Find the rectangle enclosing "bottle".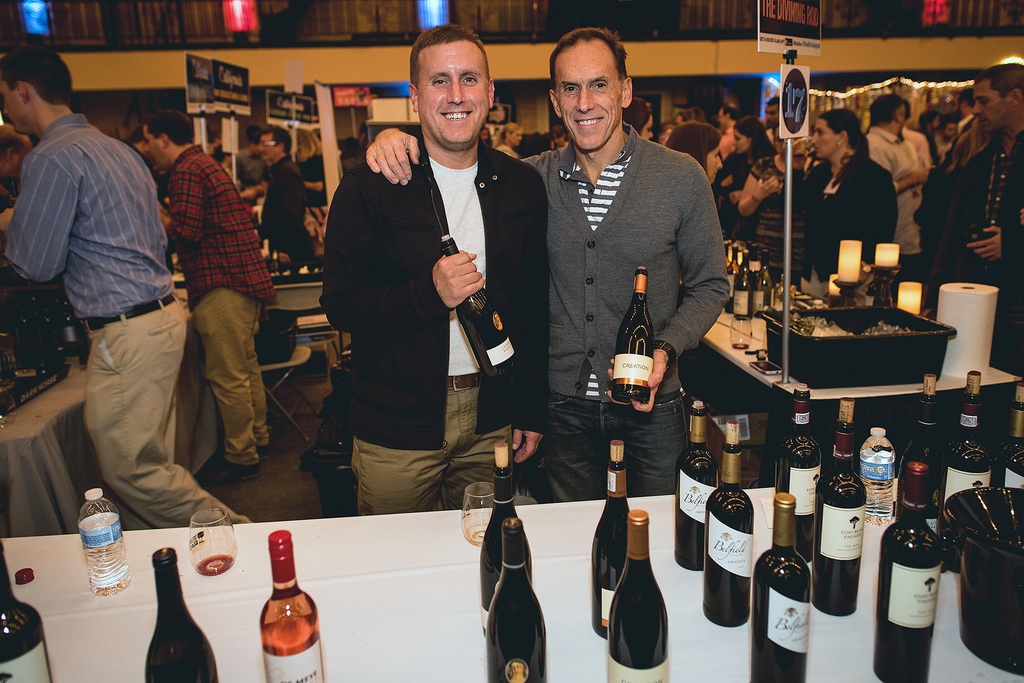
box=[476, 442, 531, 638].
